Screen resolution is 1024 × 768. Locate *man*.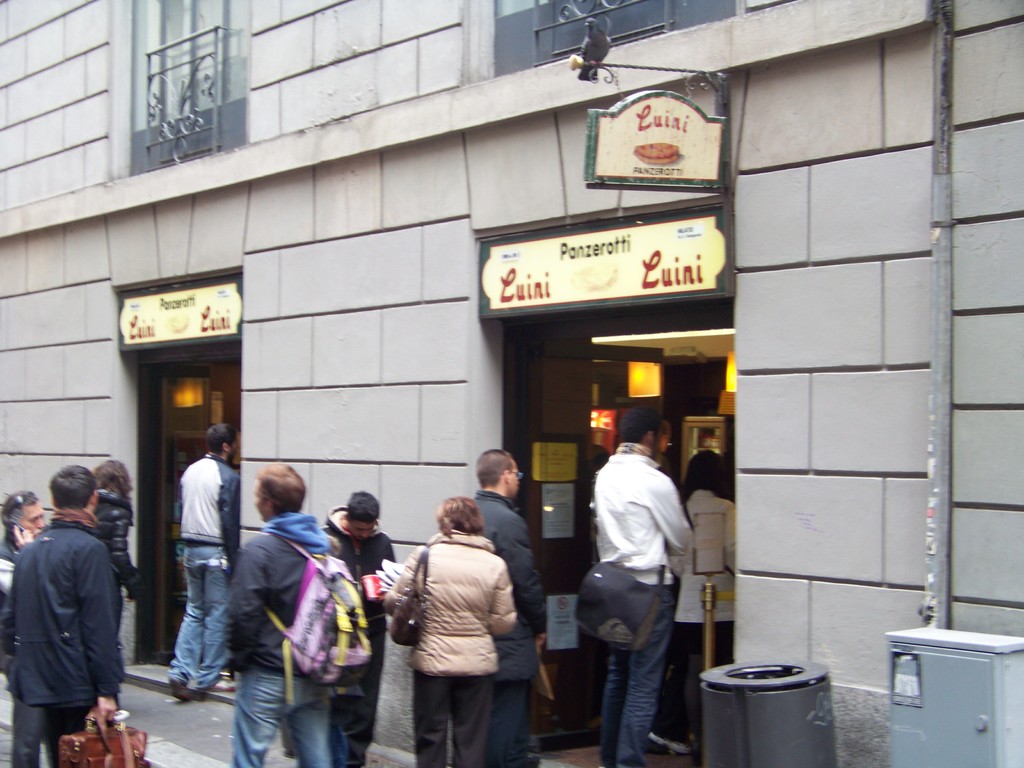
6/444/129/767.
